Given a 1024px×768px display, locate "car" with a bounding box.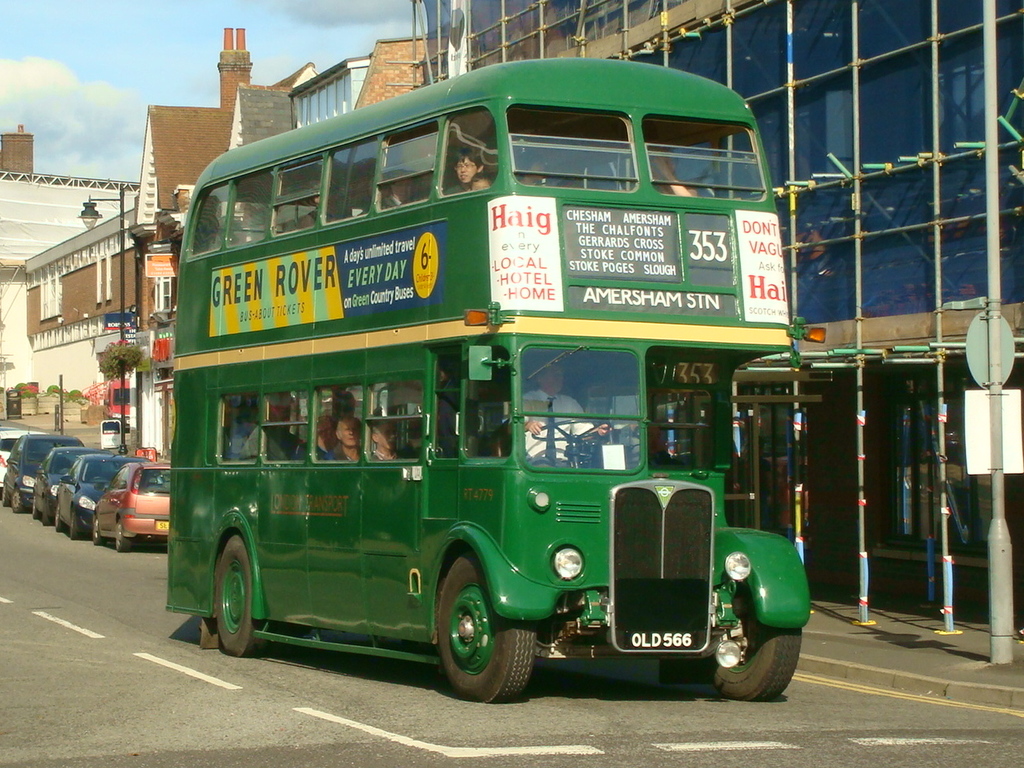
Located: box=[0, 428, 14, 477].
